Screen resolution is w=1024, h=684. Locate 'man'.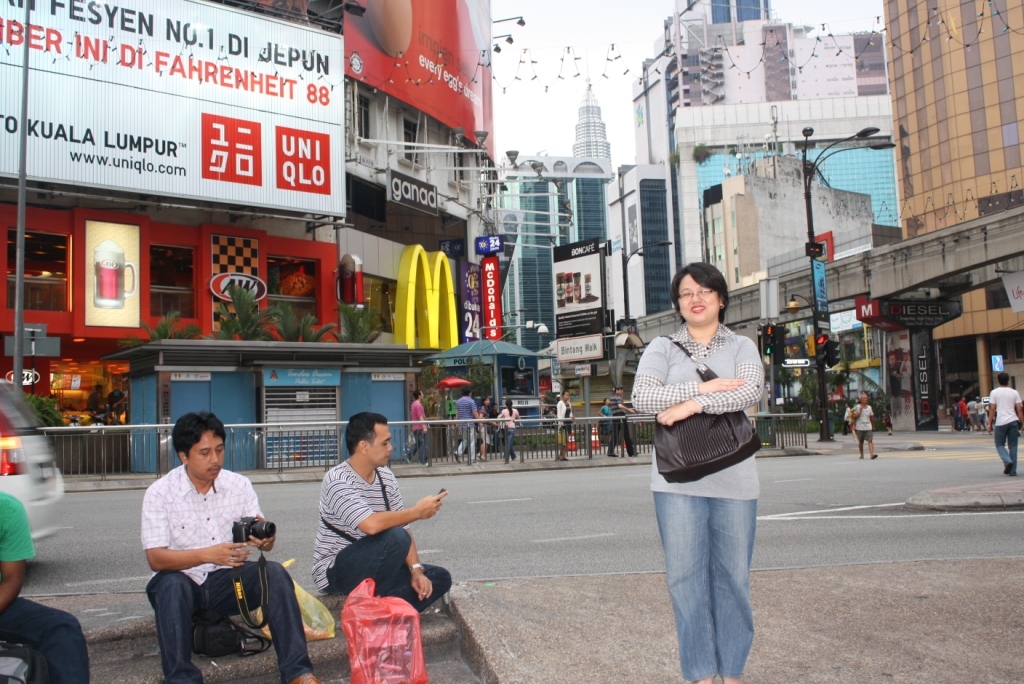
985 370 1023 477.
